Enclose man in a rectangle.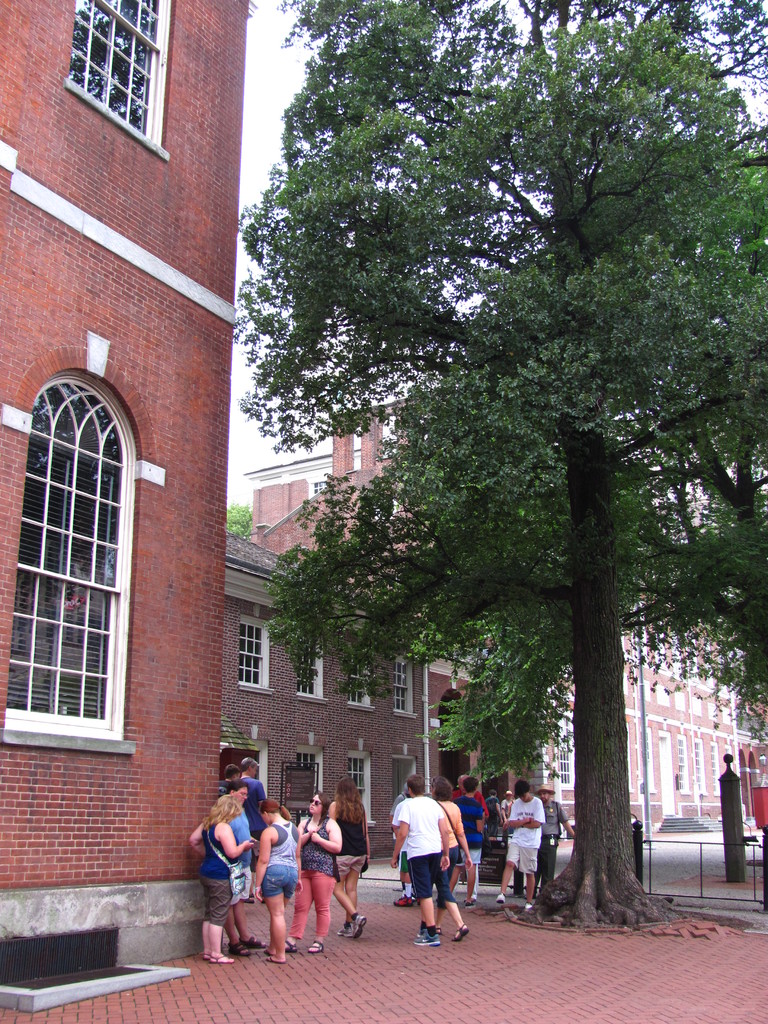
bbox=(456, 778, 487, 908).
